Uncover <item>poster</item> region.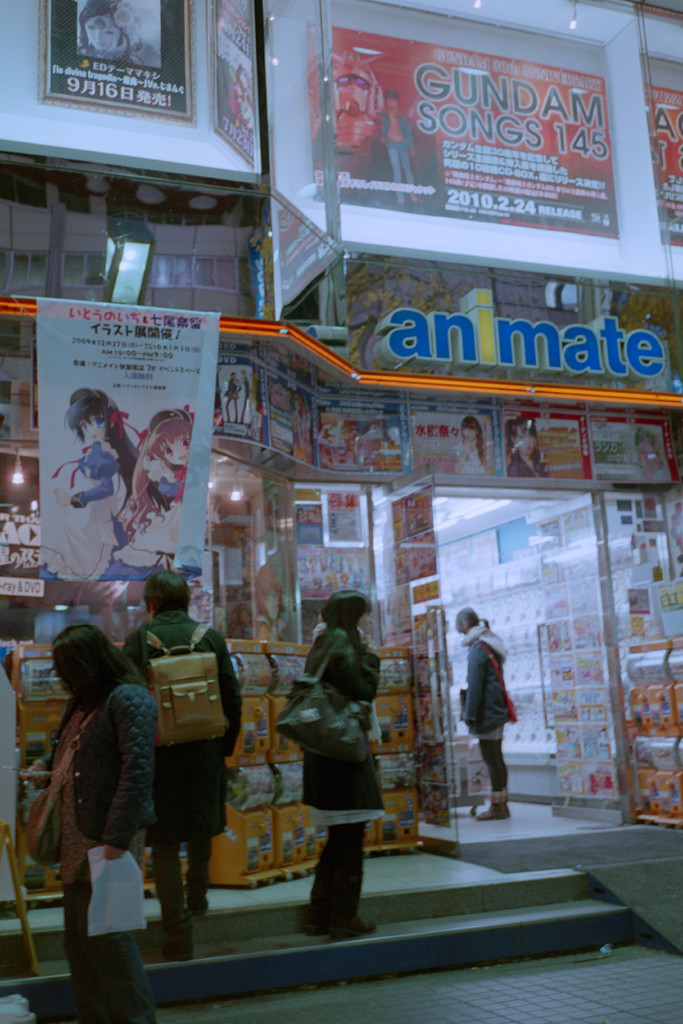
Uncovered: (36,294,222,582).
